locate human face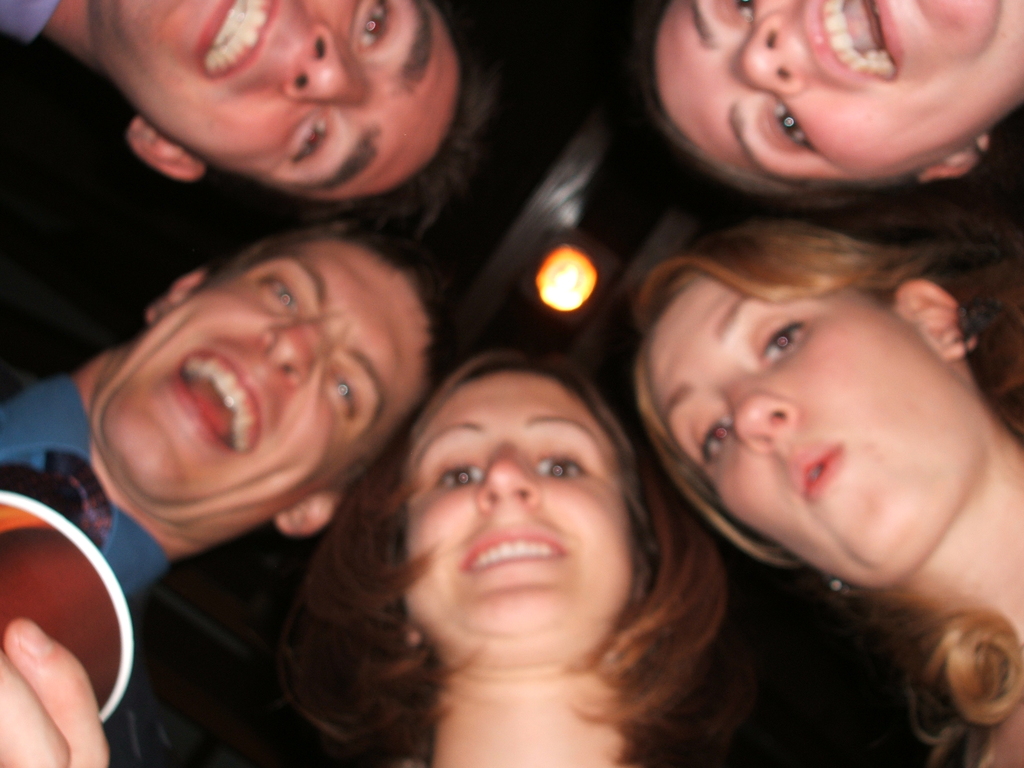
[x1=654, y1=0, x2=1023, y2=182]
